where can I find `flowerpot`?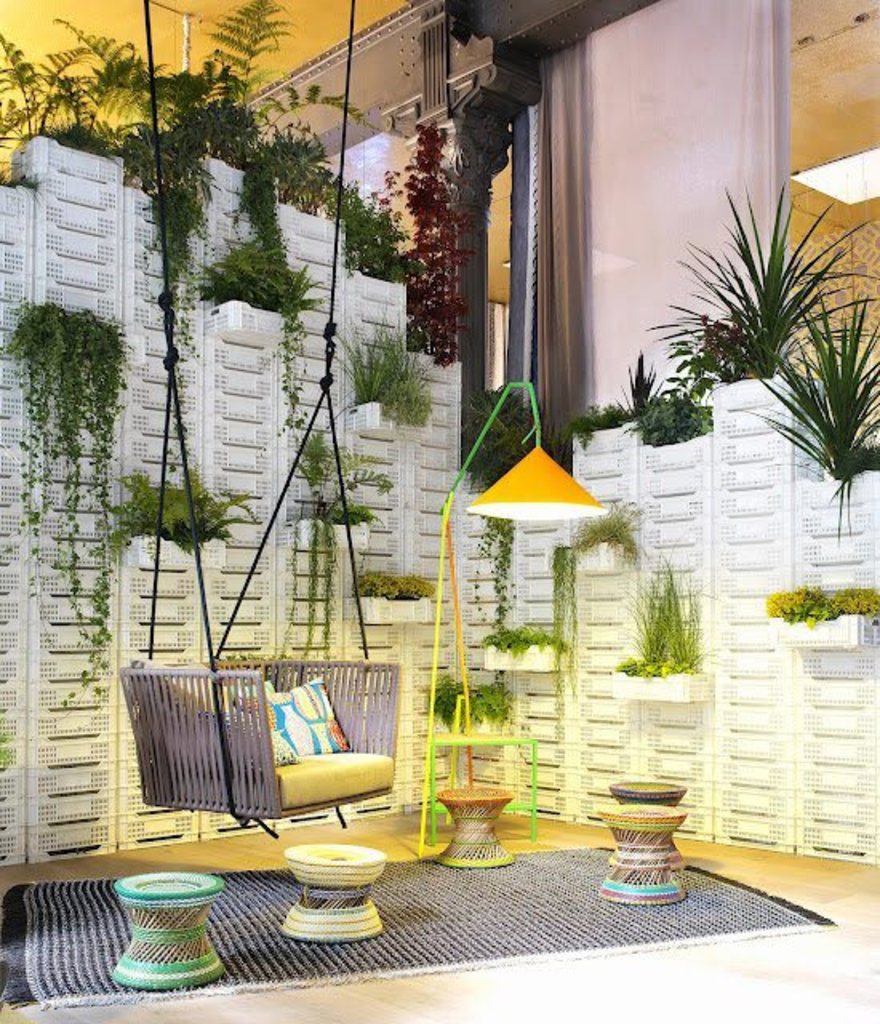
You can find it at (x1=608, y1=666, x2=701, y2=694).
